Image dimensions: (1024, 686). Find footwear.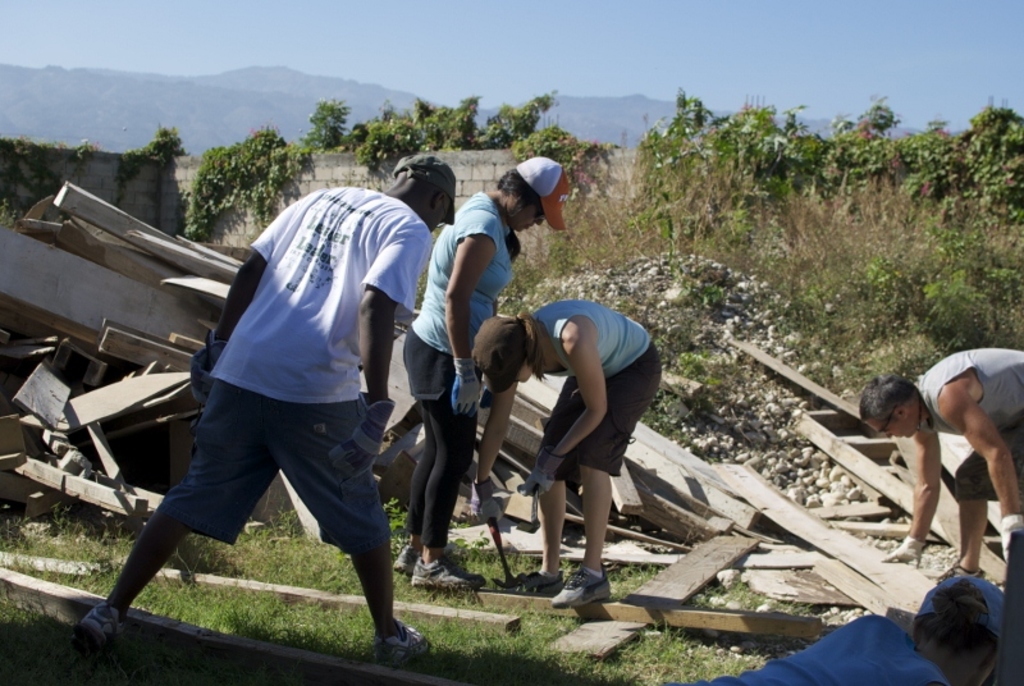
locate(524, 570, 567, 590).
